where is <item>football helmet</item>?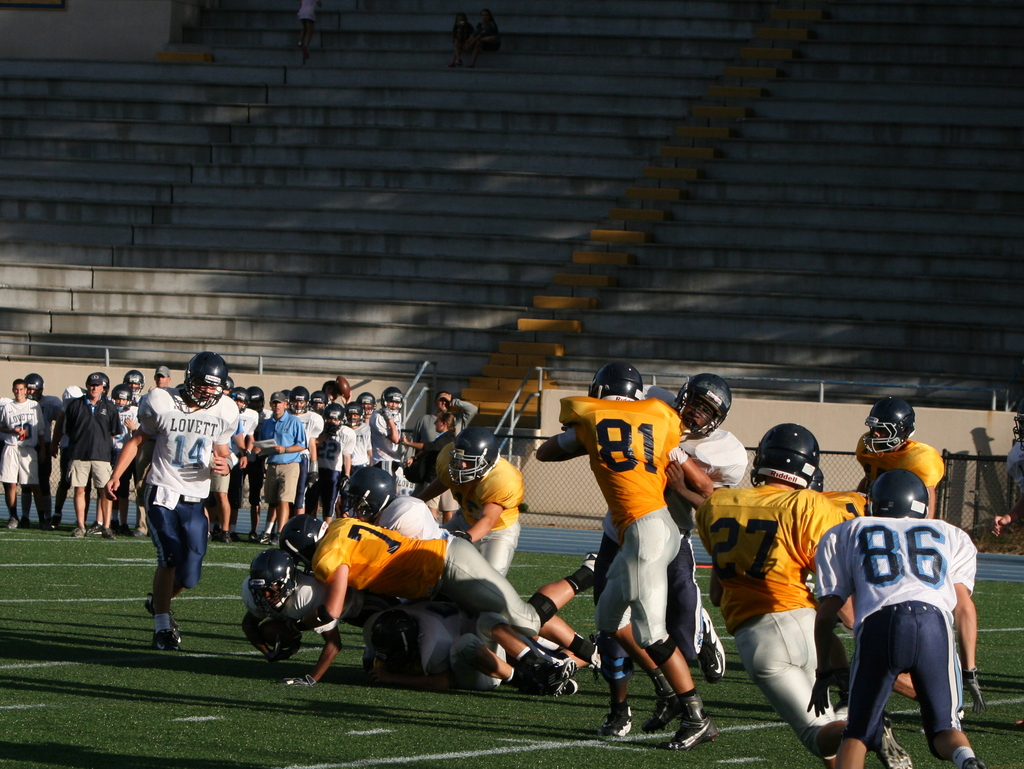
left=379, top=388, right=401, bottom=415.
